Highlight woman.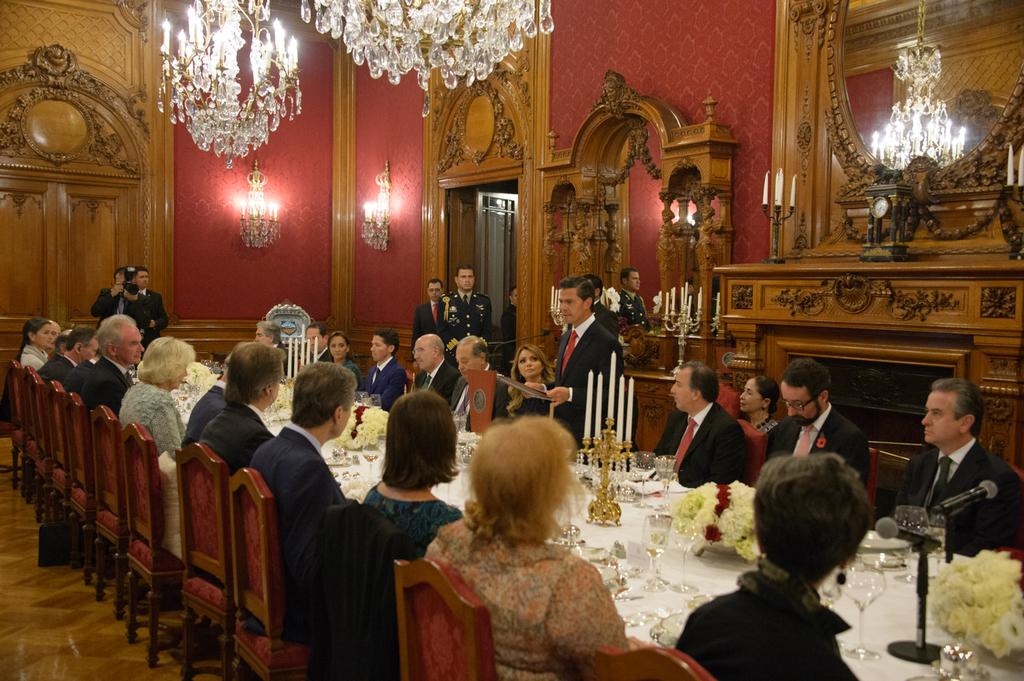
Highlighted region: <bbox>492, 345, 561, 420</bbox>.
